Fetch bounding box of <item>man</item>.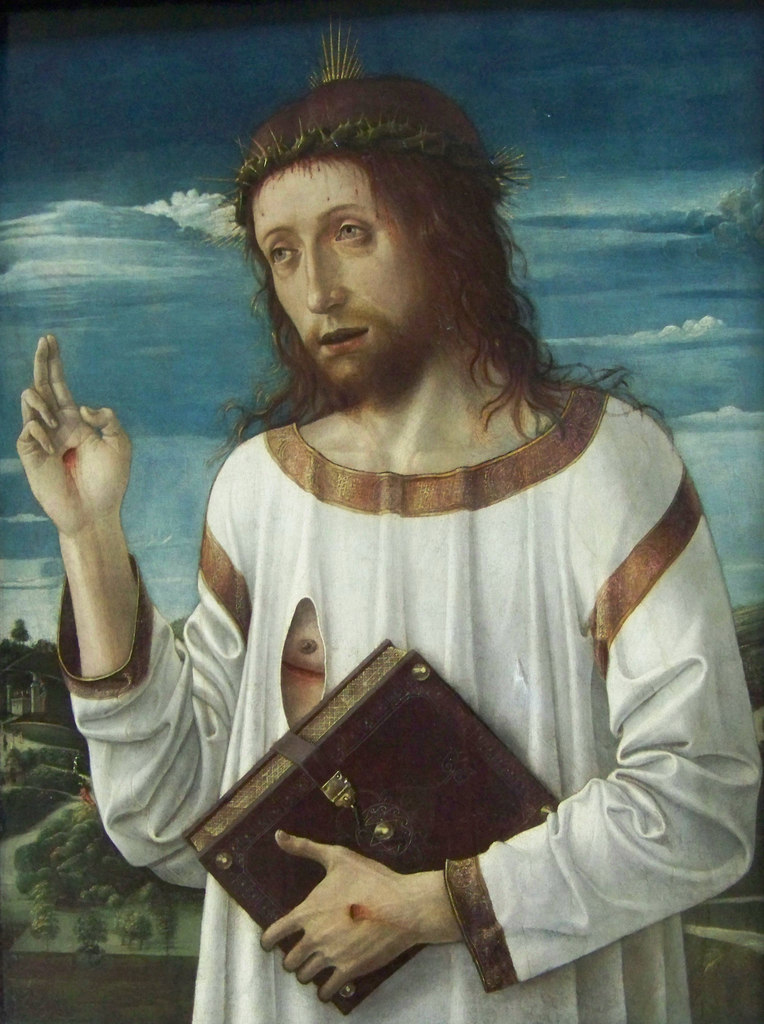
Bbox: (x1=9, y1=67, x2=761, y2=1023).
